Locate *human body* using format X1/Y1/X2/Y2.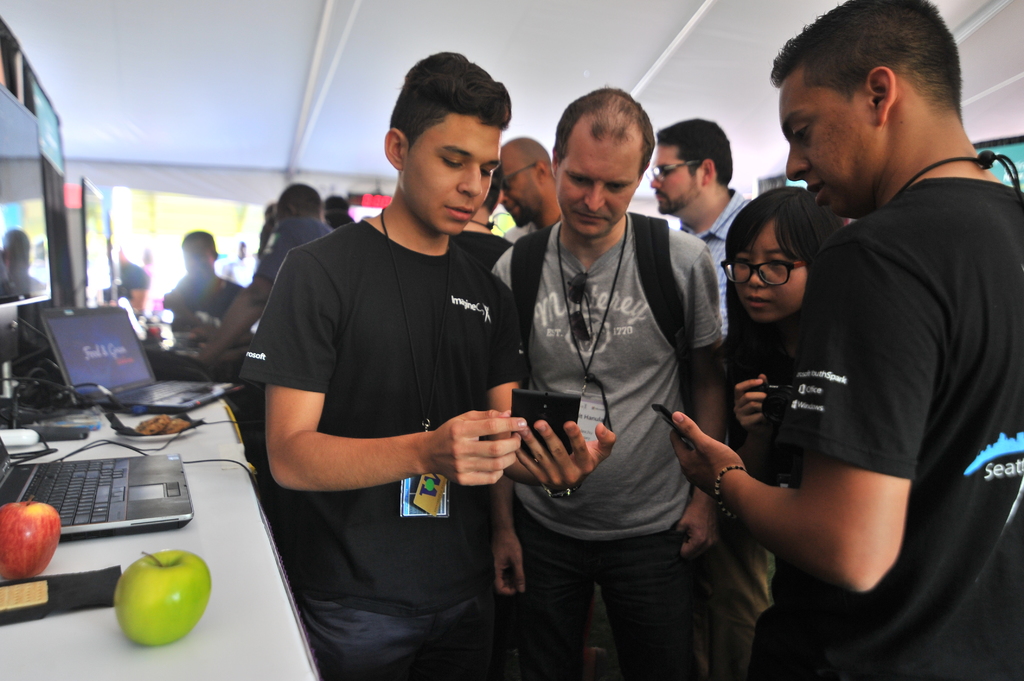
236/209/618/680.
